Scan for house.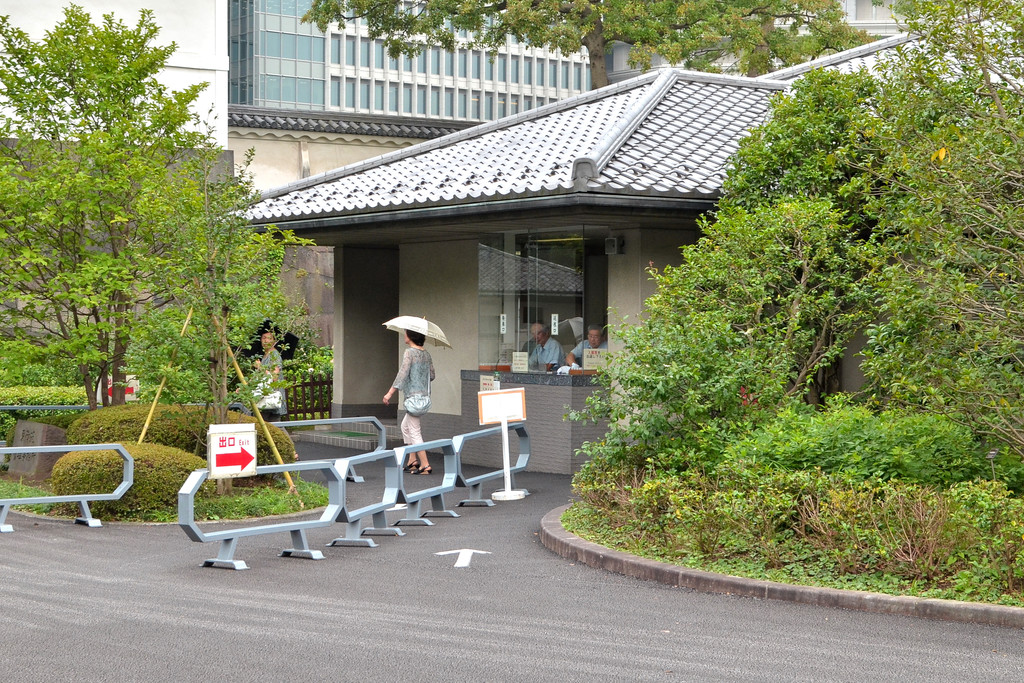
Scan result: {"left": 243, "top": 58, "right": 868, "bottom": 475}.
